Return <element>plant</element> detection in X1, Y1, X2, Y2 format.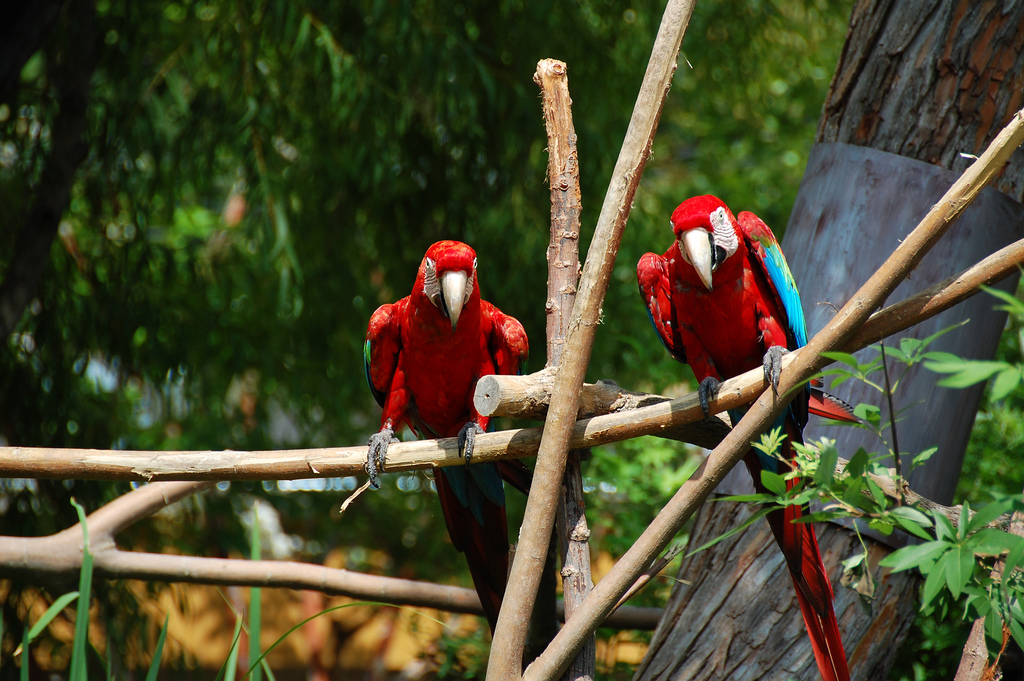
609, 270, 1023, 664.
